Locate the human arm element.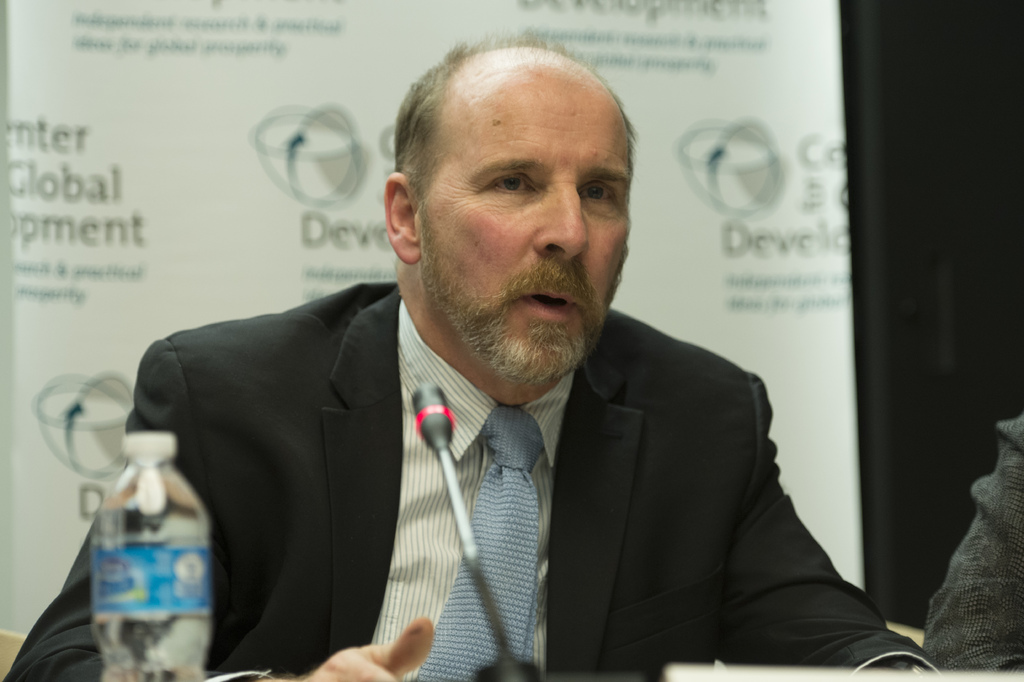
Element bbox: <region>705, 361, 963, 681</region>.
